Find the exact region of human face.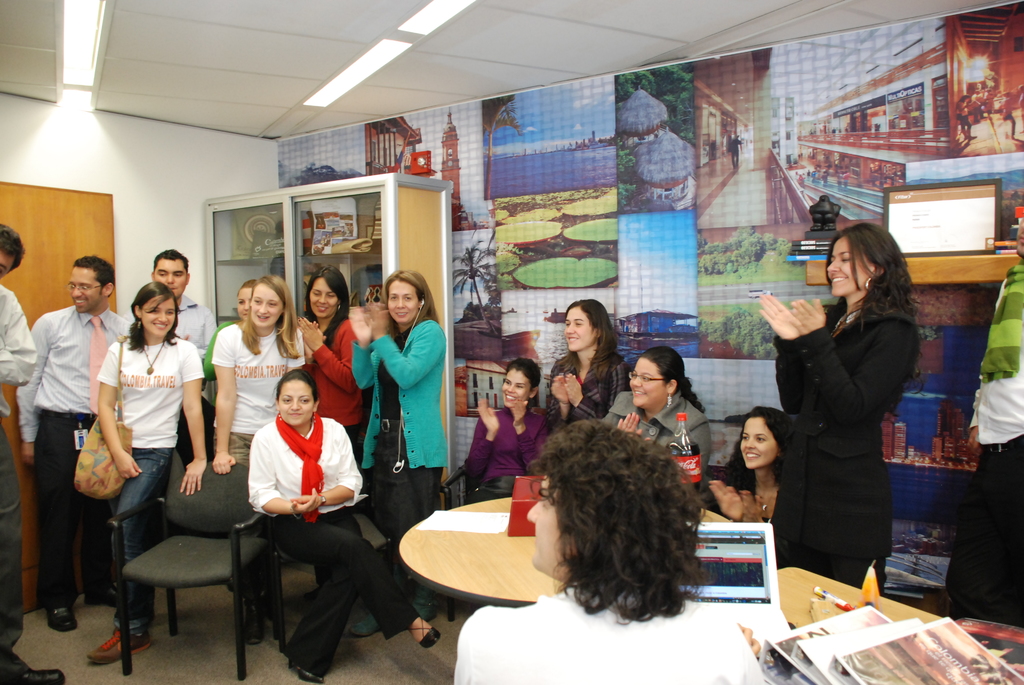
Exact region: [822, 232, 868, 297].
